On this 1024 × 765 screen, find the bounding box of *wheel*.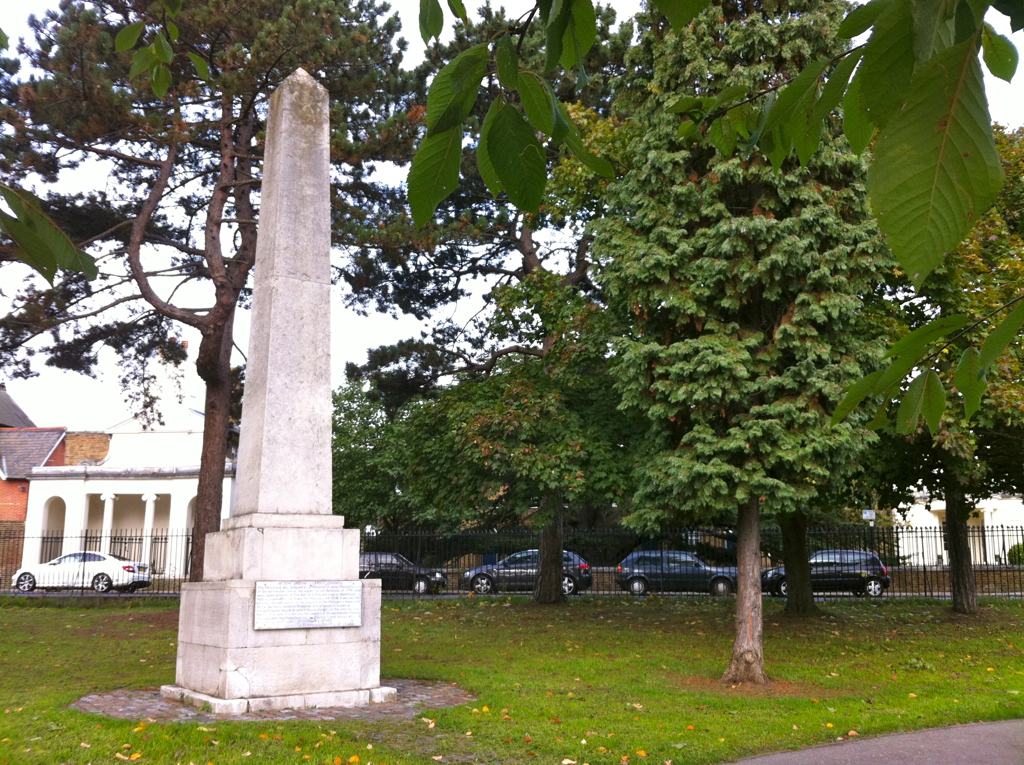
Bounding box: box=[869, 577, 883, 598].
